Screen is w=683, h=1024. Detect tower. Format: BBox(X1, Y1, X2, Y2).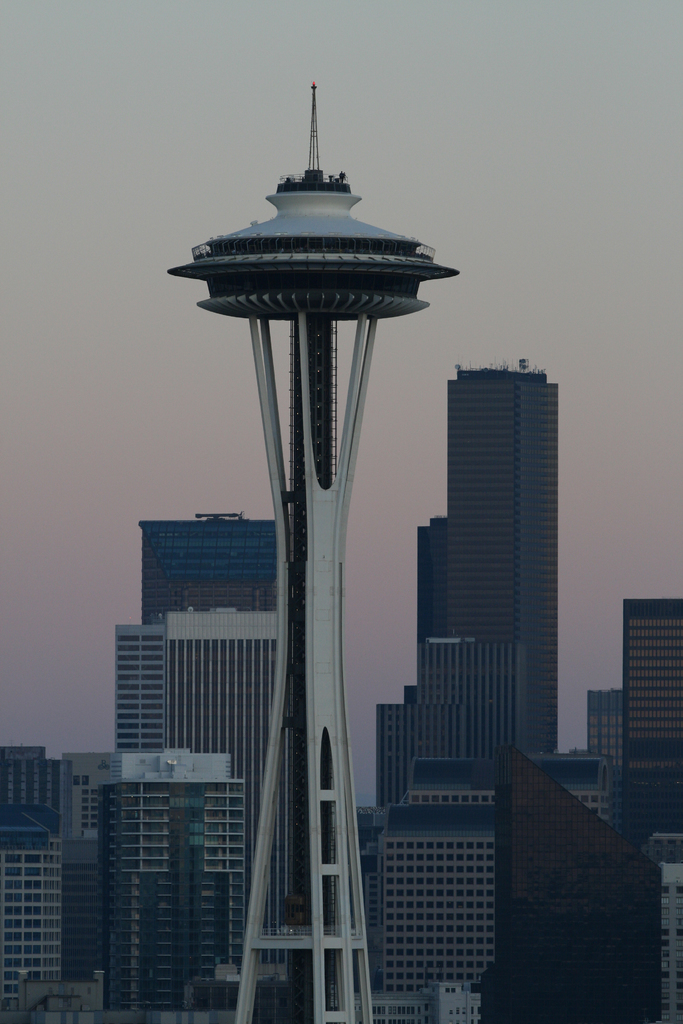
BBox(616, 593, 680, 881).
